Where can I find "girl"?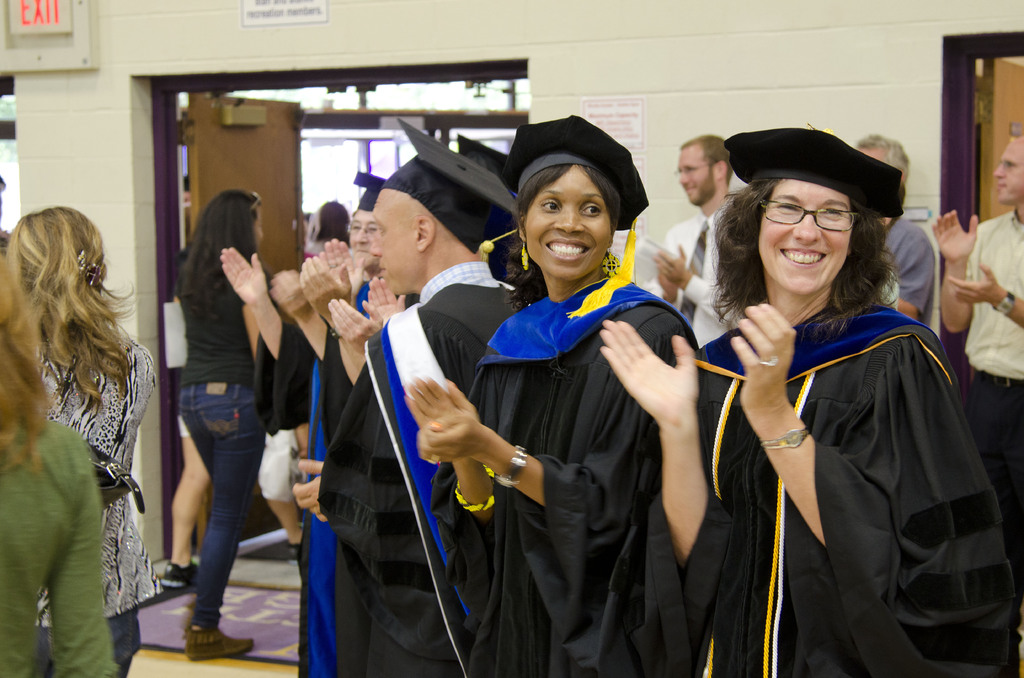
You can find it at Rect(297, 126, 525, 677).
